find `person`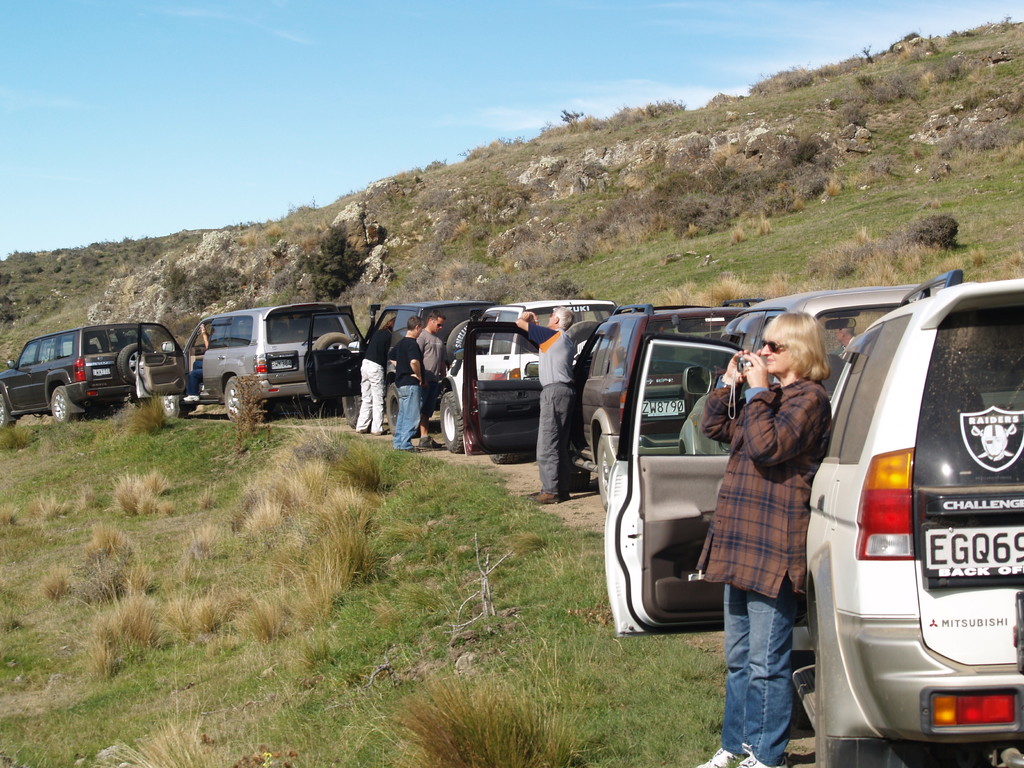
bbox=(388, 317, 428, 451)
